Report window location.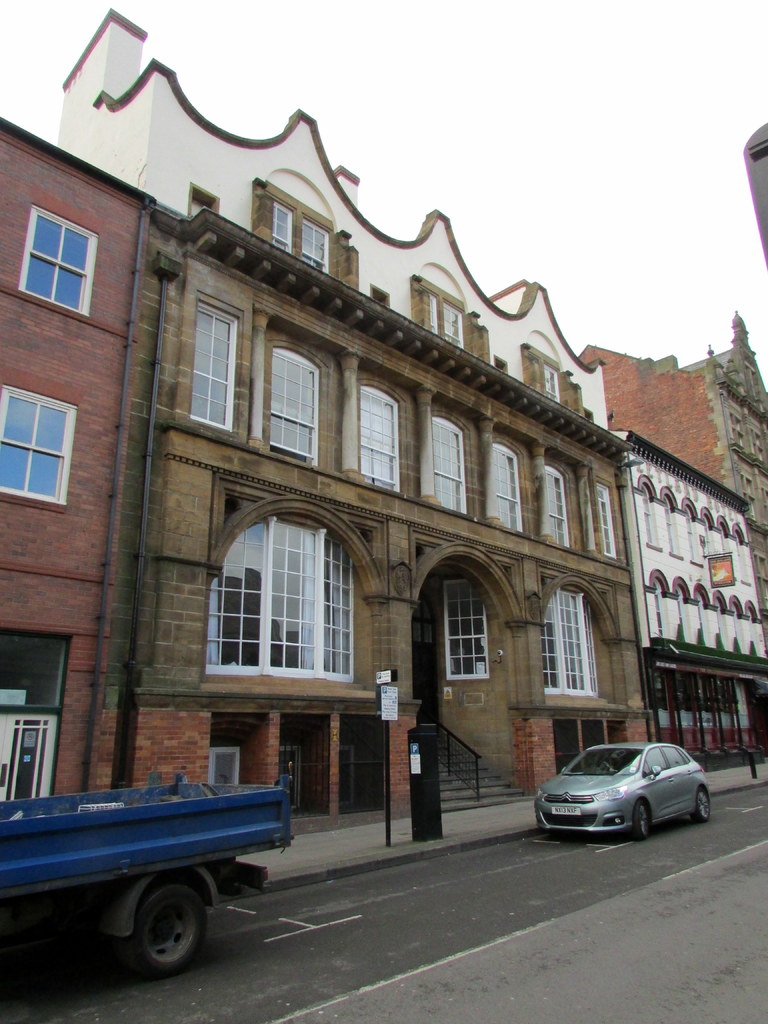
Report: x1=739, y1=471, x2=756, y2=522.
